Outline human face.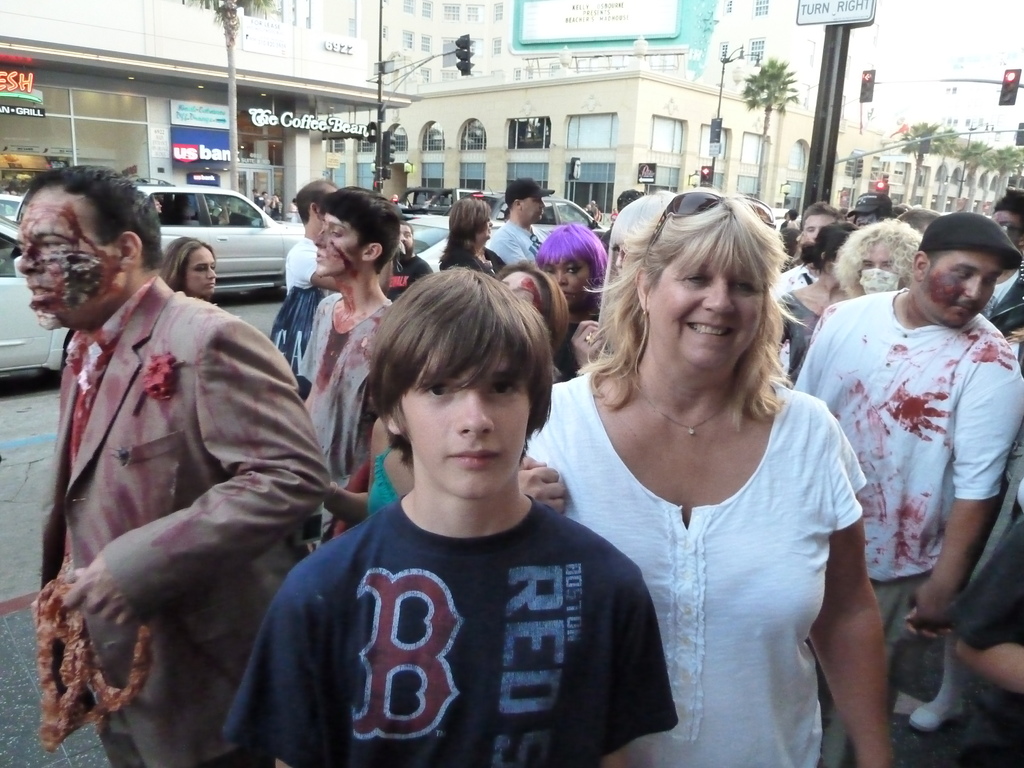
Outline: [x1=648, y1=251, x2=765, y2=366].
